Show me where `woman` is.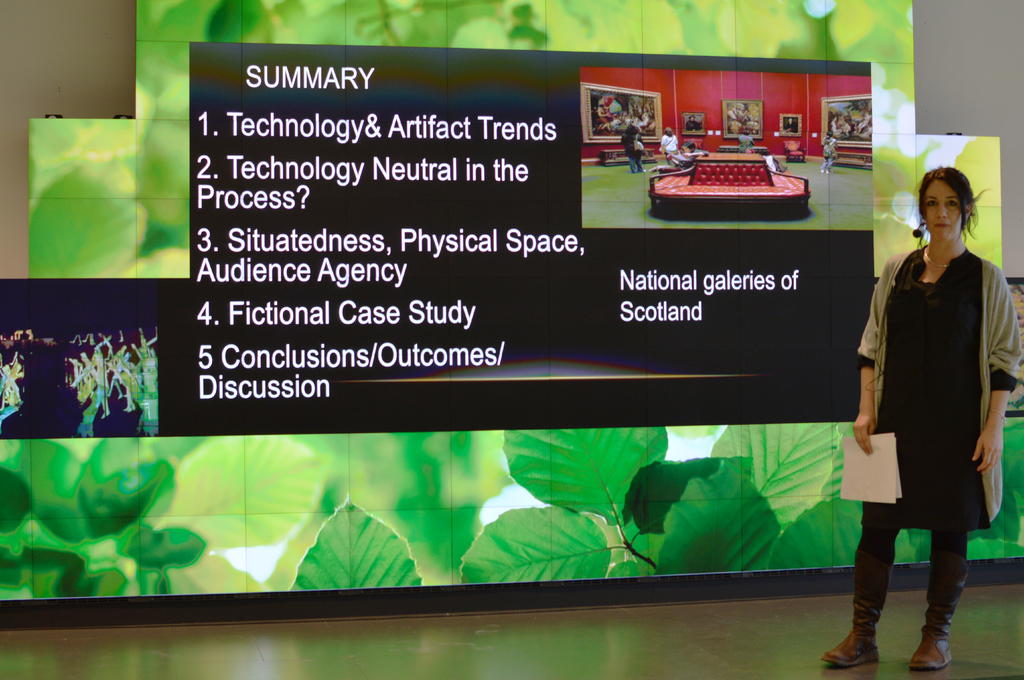
`woman` is at left=845, top=165, right=1007, bottom=649.
